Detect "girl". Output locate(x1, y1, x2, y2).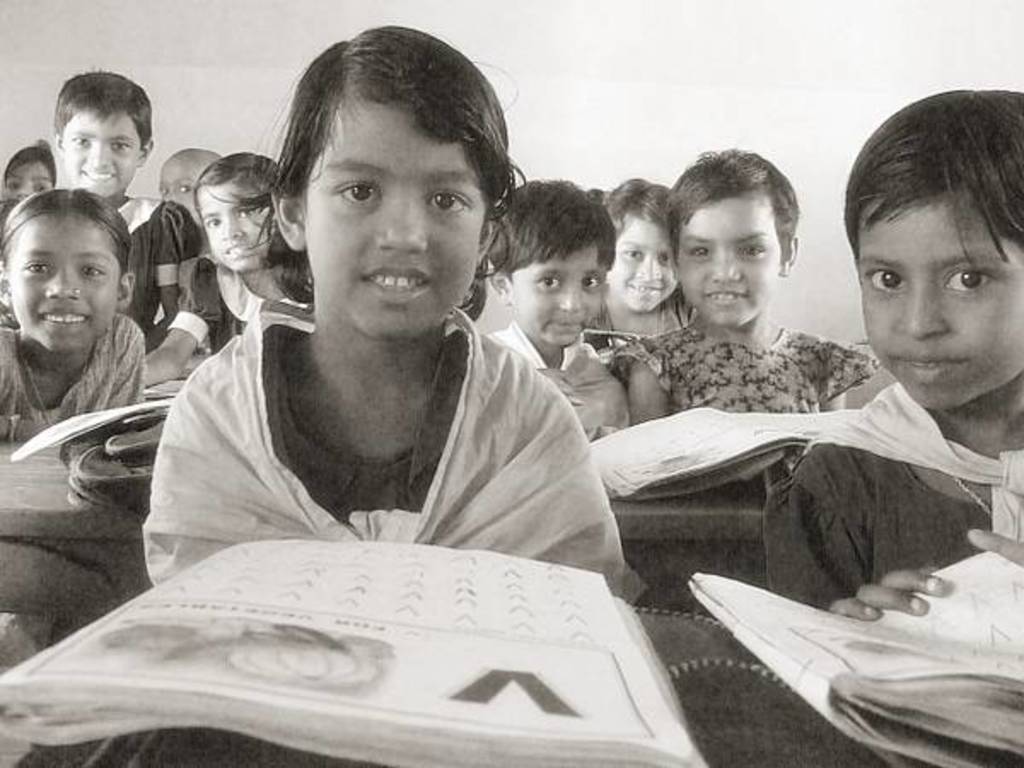
locate(614, 148, 865, 423).
